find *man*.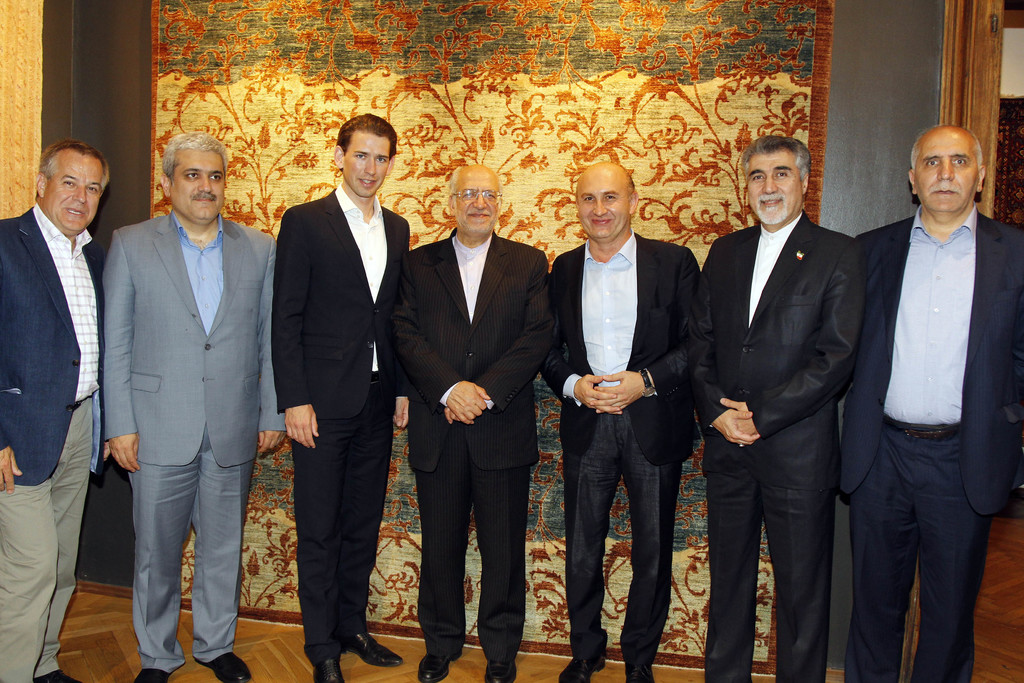
Rect(390, 163, 554, 682).
